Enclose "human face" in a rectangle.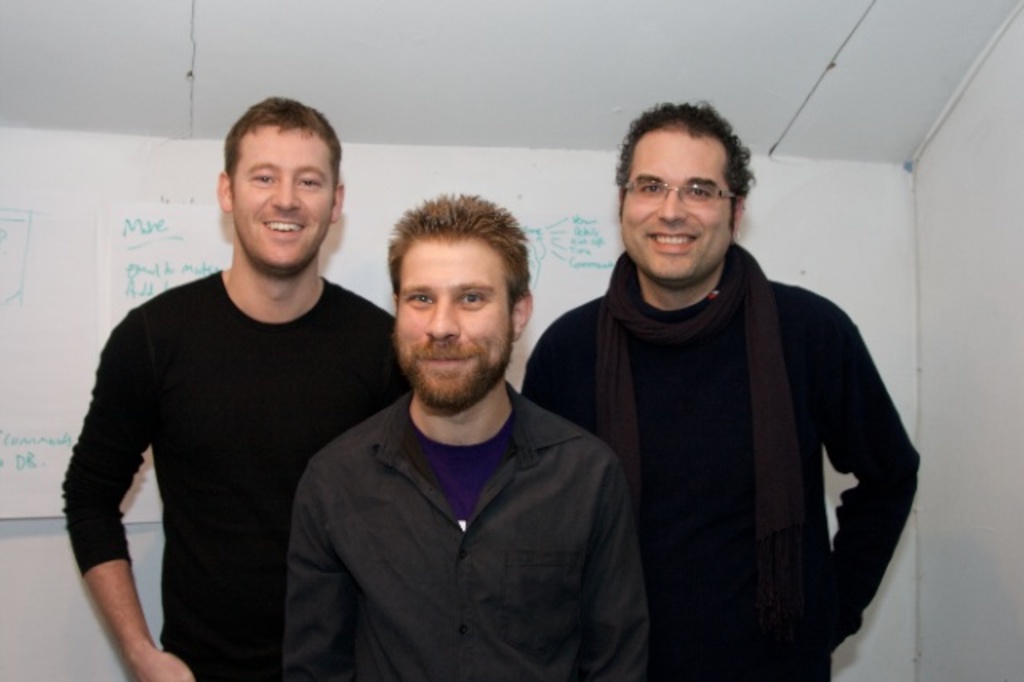
rect(390, 232, 510, 405).
